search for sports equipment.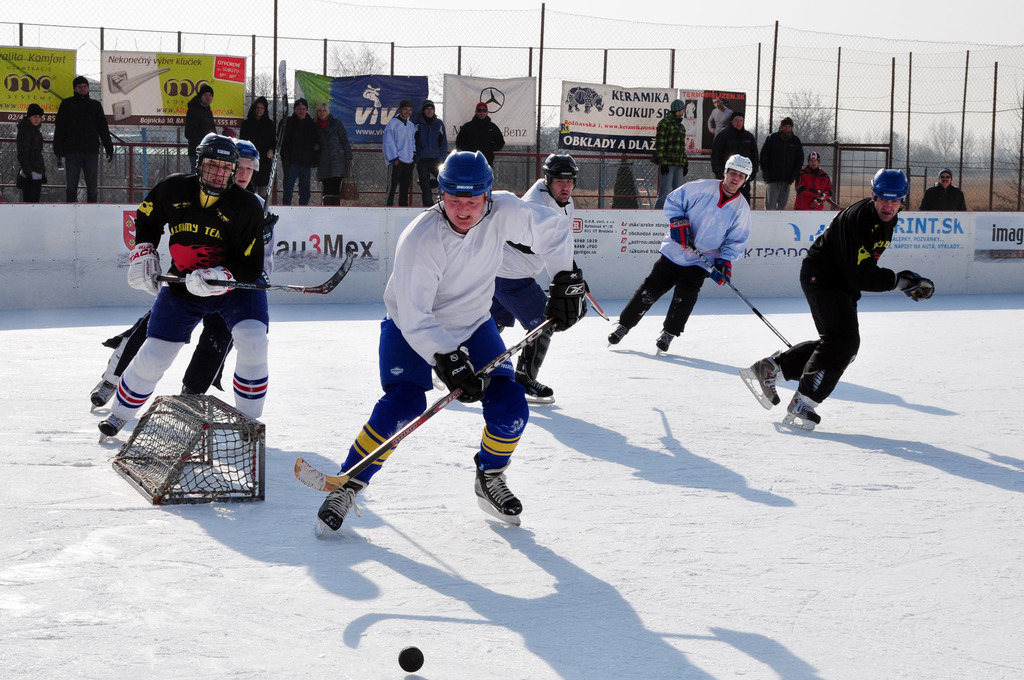
Found at l=262, t=59, r=287, b=220.
